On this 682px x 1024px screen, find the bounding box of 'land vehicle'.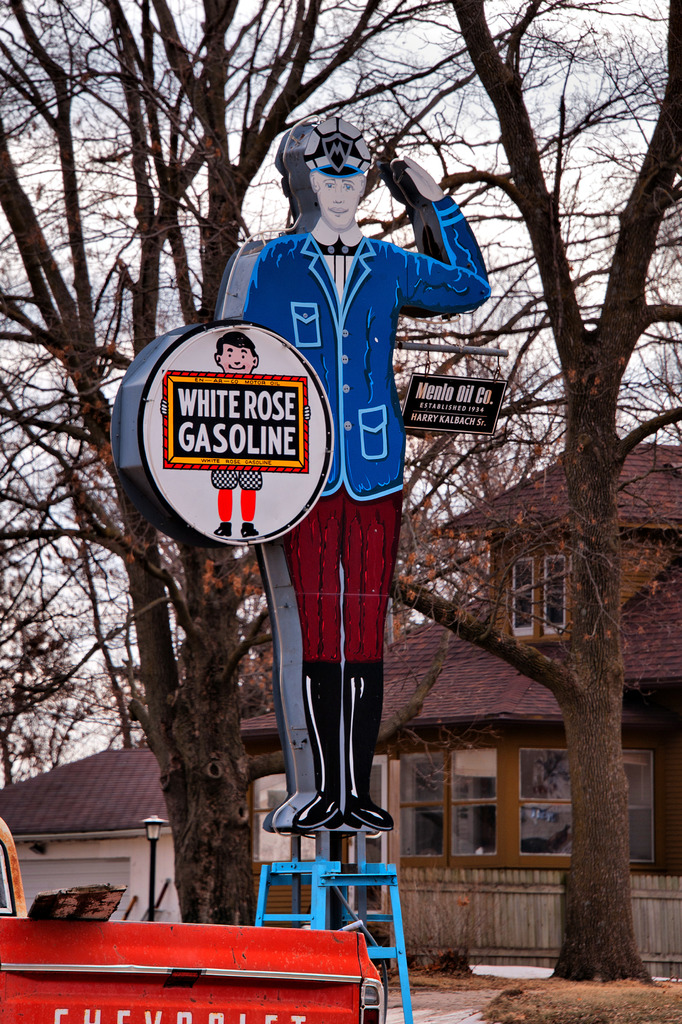
Bounding box: 0,815,387,1023.
